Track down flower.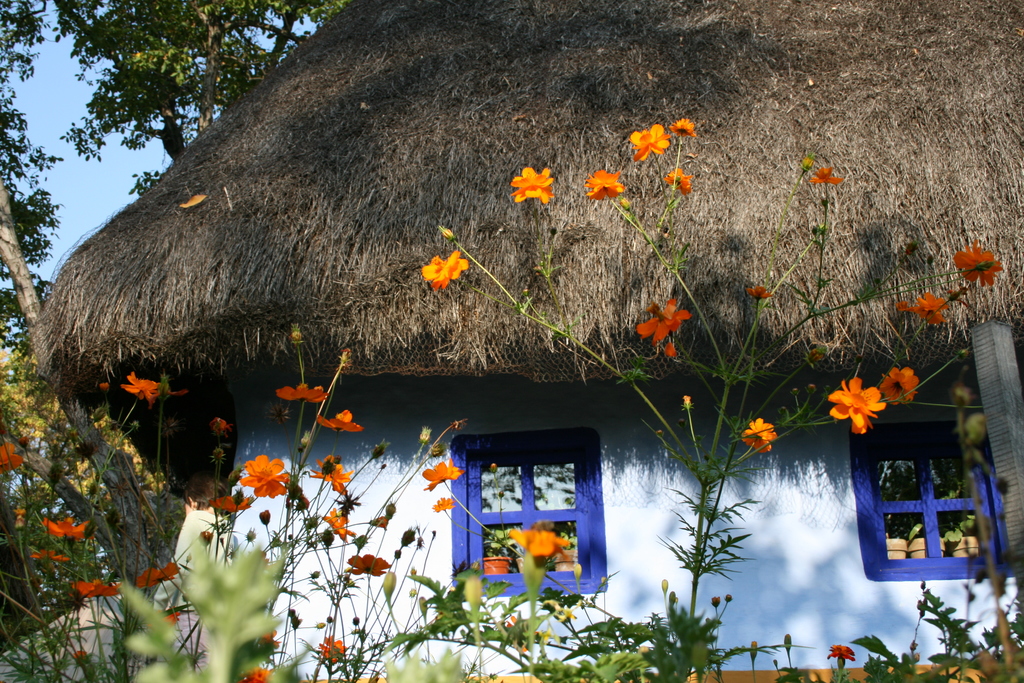
Tracked to 828/374/885/443.
